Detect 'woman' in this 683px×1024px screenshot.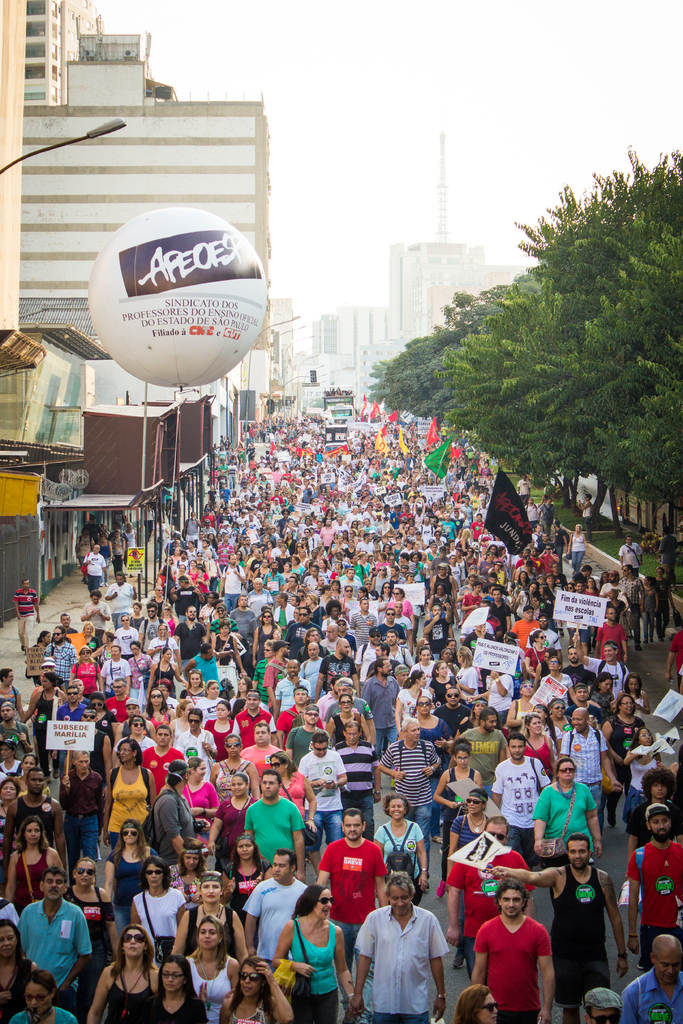
Detection: [left=222, top=954, right=291, bottom=1023].
